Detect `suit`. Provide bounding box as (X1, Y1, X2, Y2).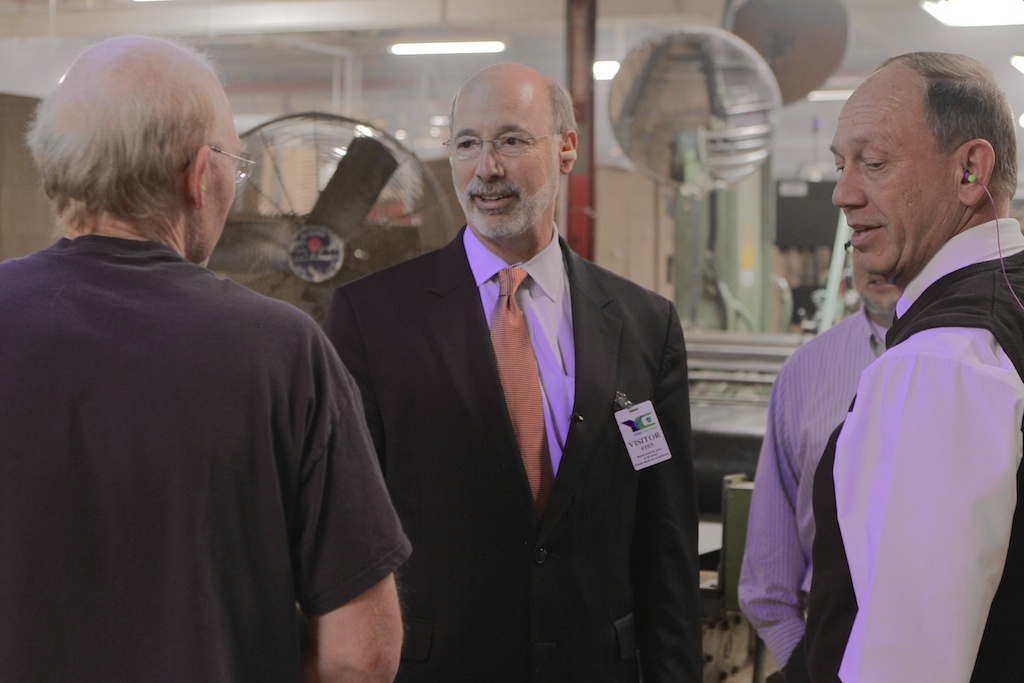
(353, 101, 707, 672).
